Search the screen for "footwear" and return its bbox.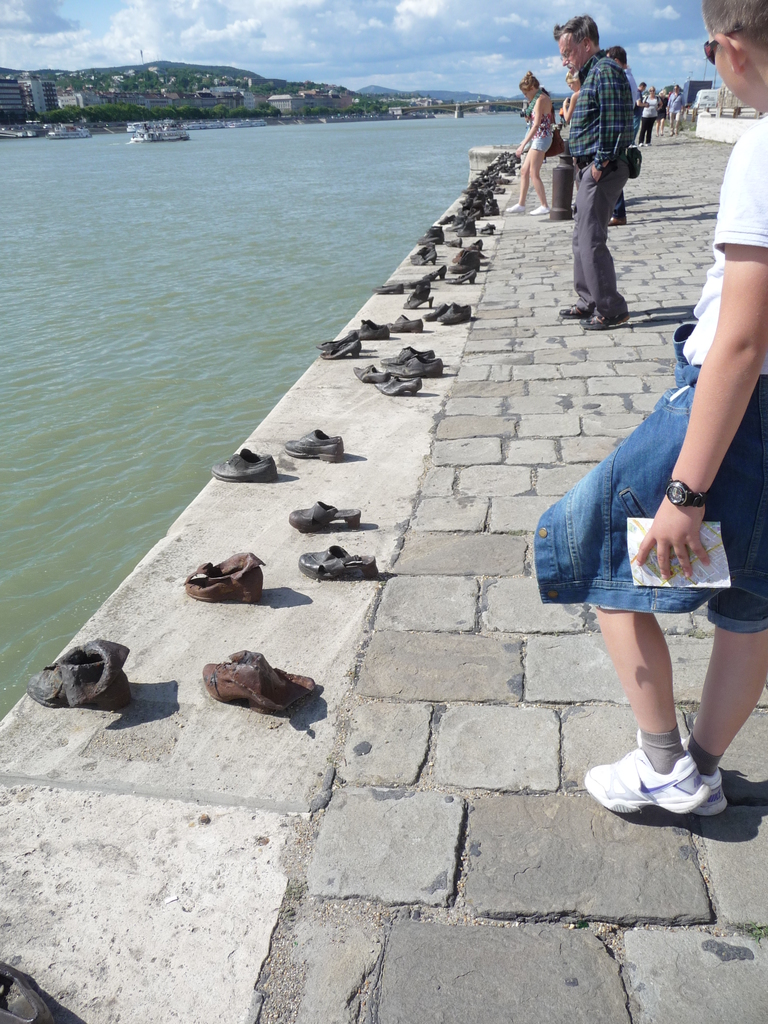
Found: left=286, top=426, right=351, bottom=464.
